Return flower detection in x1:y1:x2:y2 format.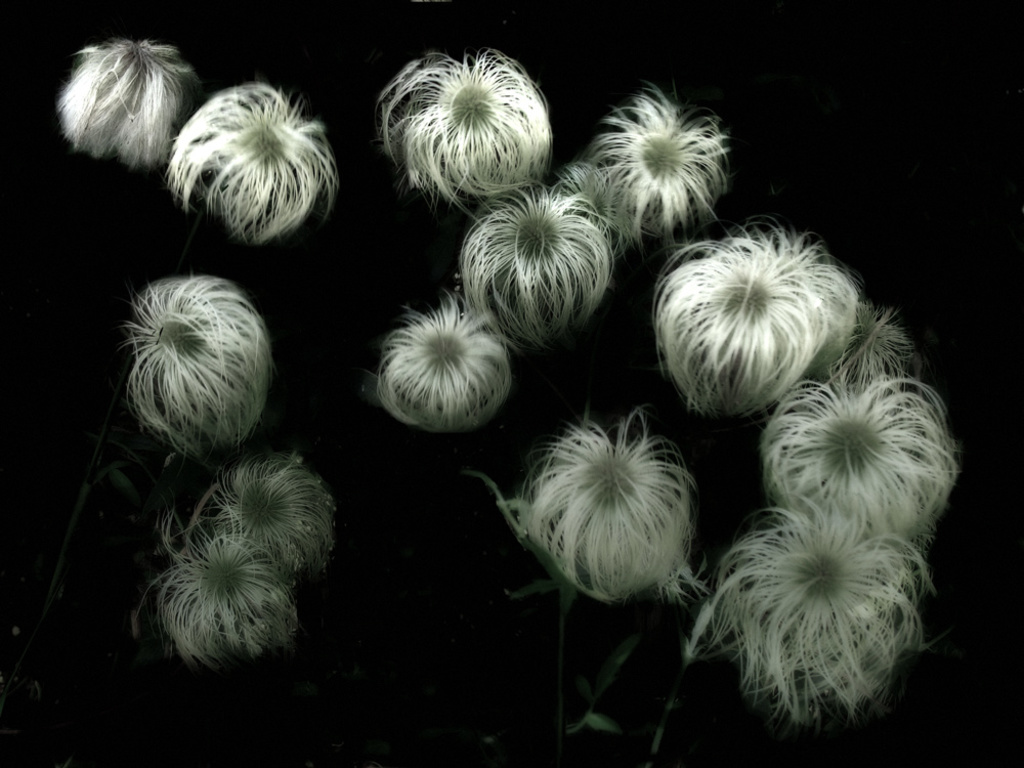
752:315:963:543.
